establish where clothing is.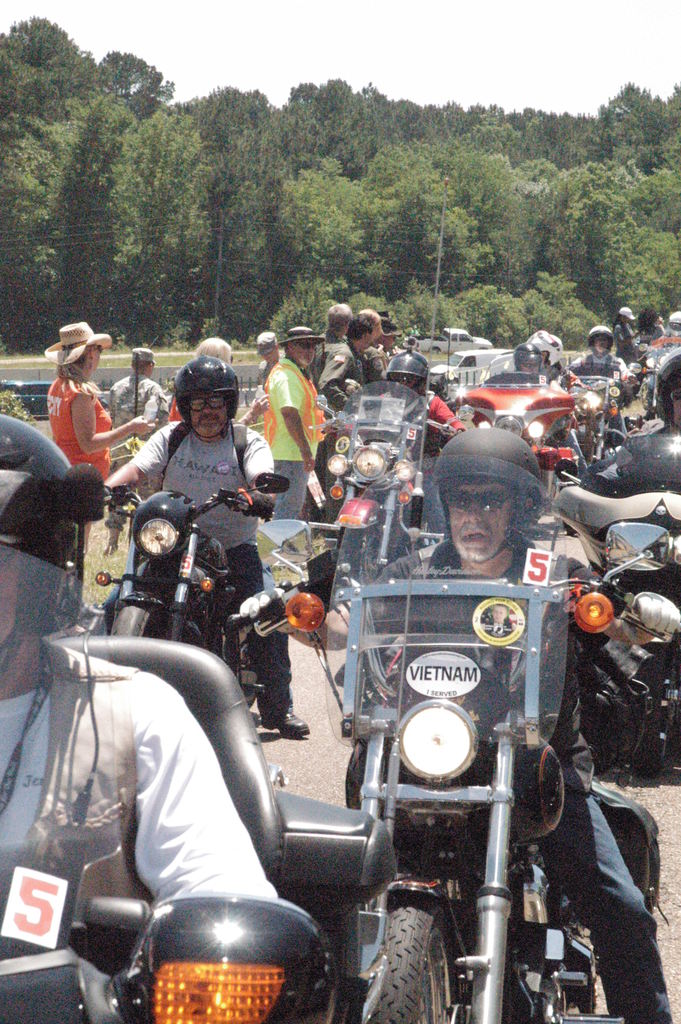
Established at box=[31, 369, 129, 505].
